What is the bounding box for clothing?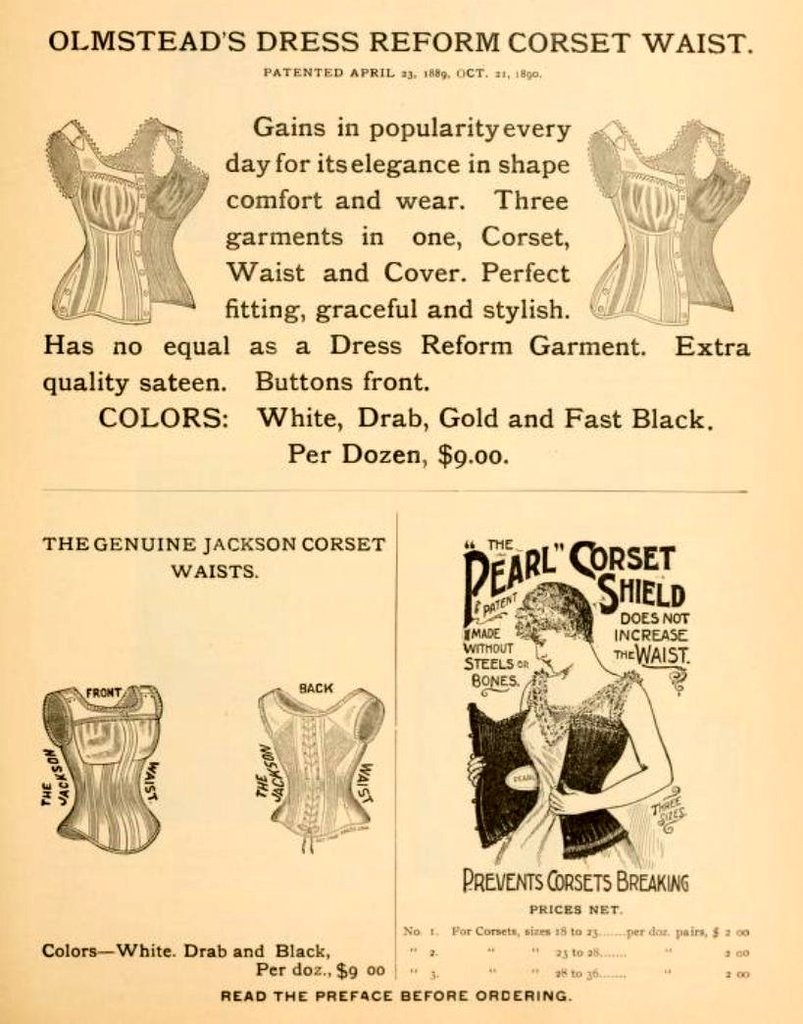
bbox=[42, 670, 159, 857].
